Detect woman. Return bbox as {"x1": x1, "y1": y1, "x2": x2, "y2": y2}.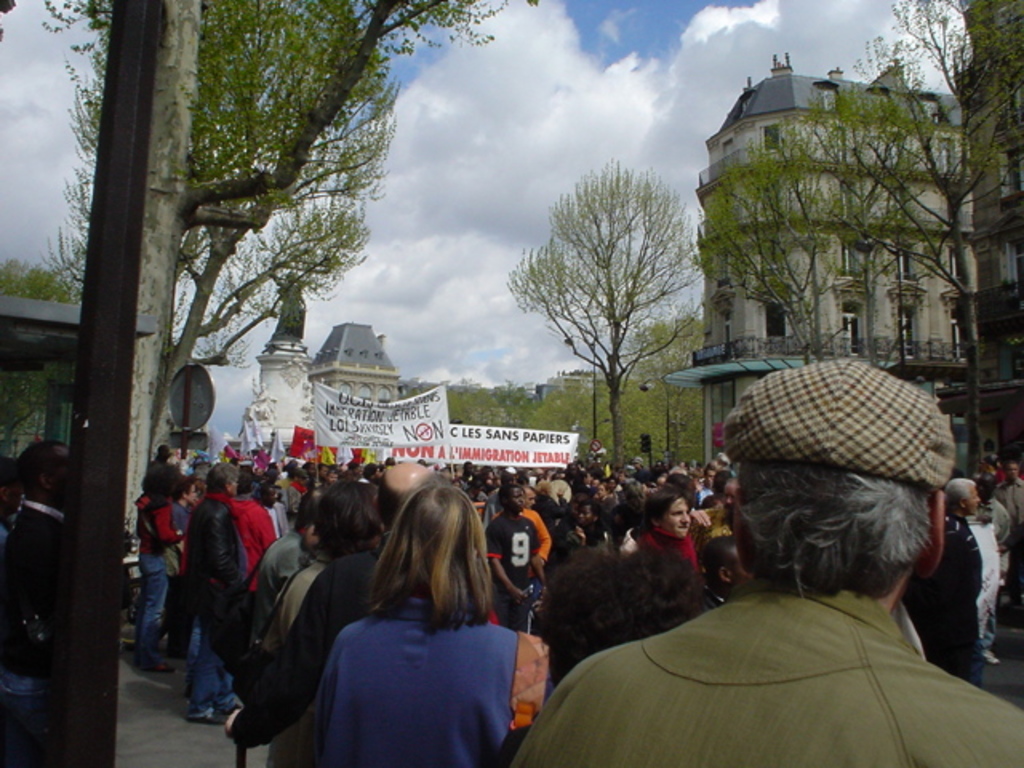
{"x1": 560, "y1": 483, "x2": 608, "y2": 558}.
